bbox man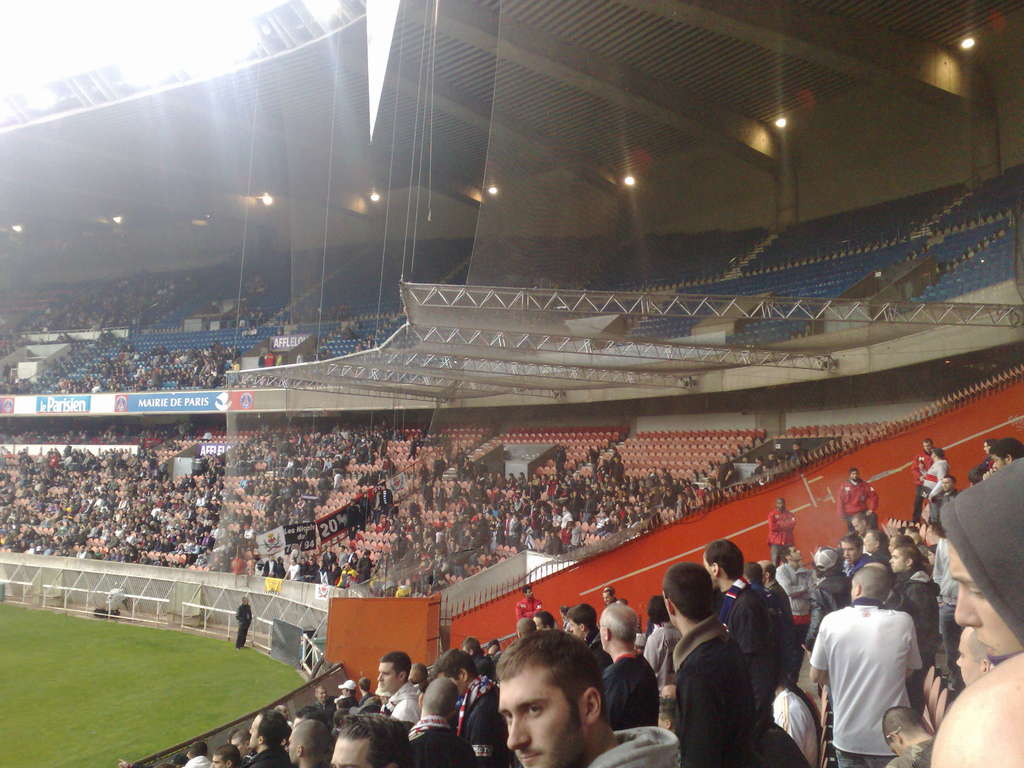
bbox(839, 466, 879, 525)
